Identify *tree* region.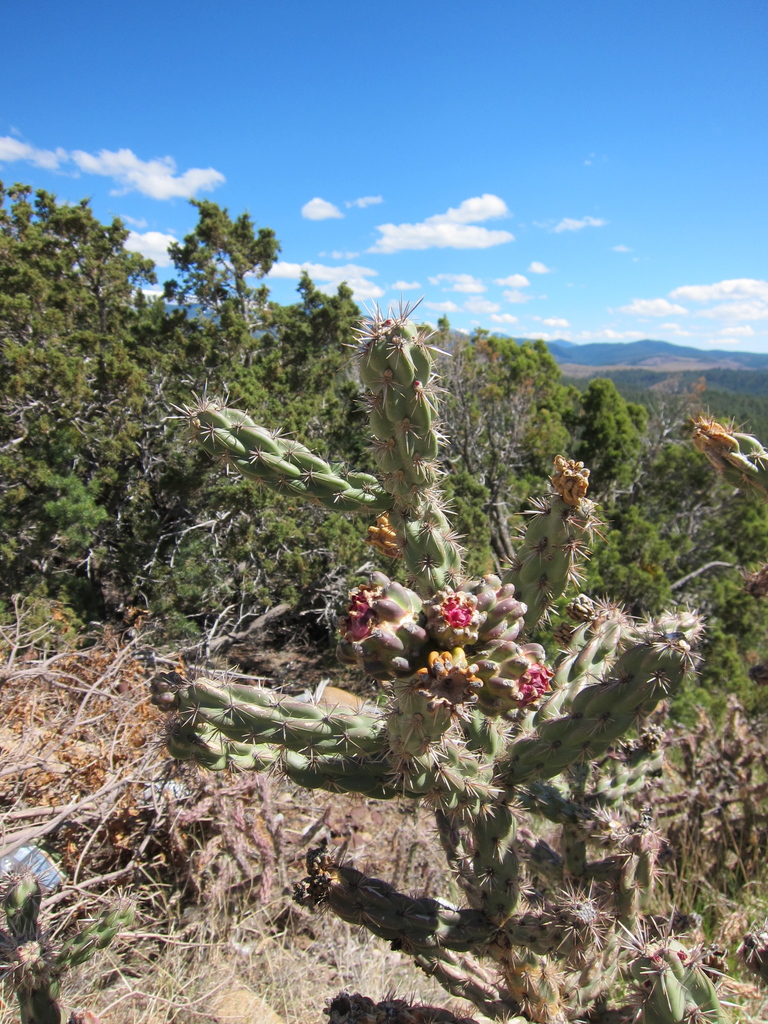
Region: [x1=442, y1=318, x2=538, y2=557].
